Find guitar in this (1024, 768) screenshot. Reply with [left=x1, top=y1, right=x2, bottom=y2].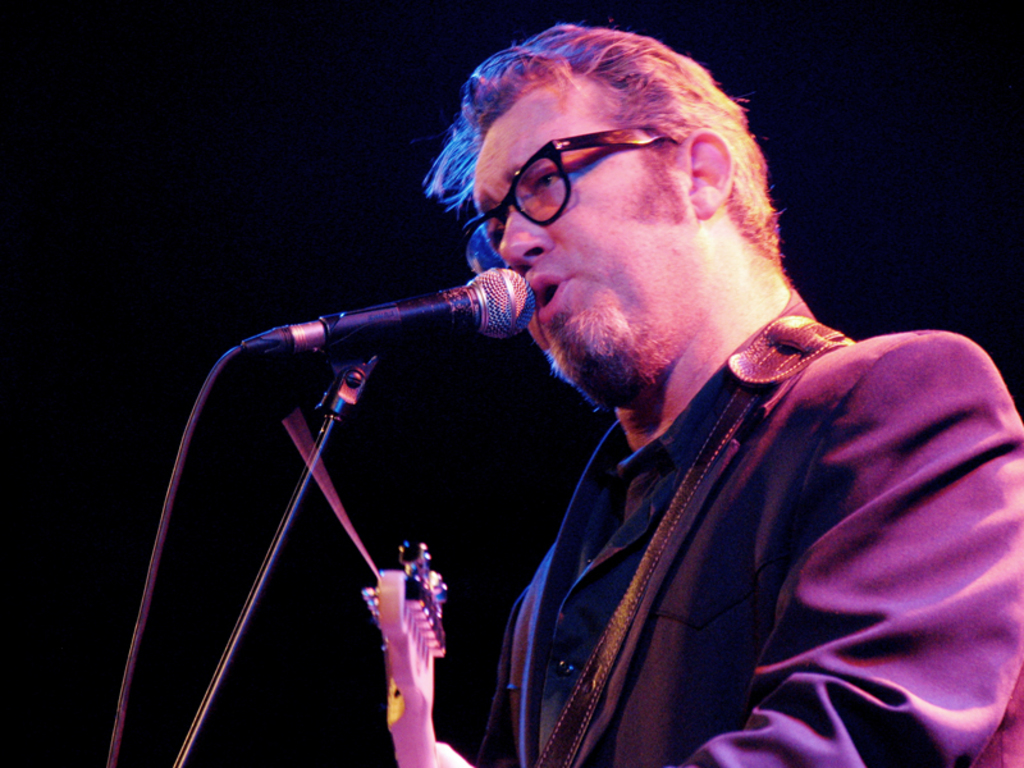
[left=365, top=538, right=452, bottom=767].
